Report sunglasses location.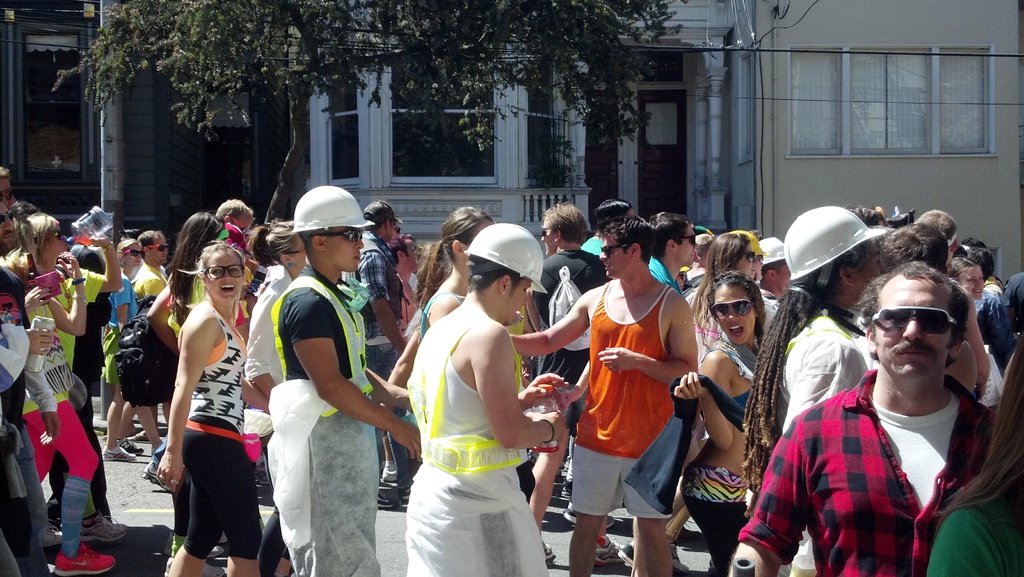
Report: crop(53, 229, 68, 241).
